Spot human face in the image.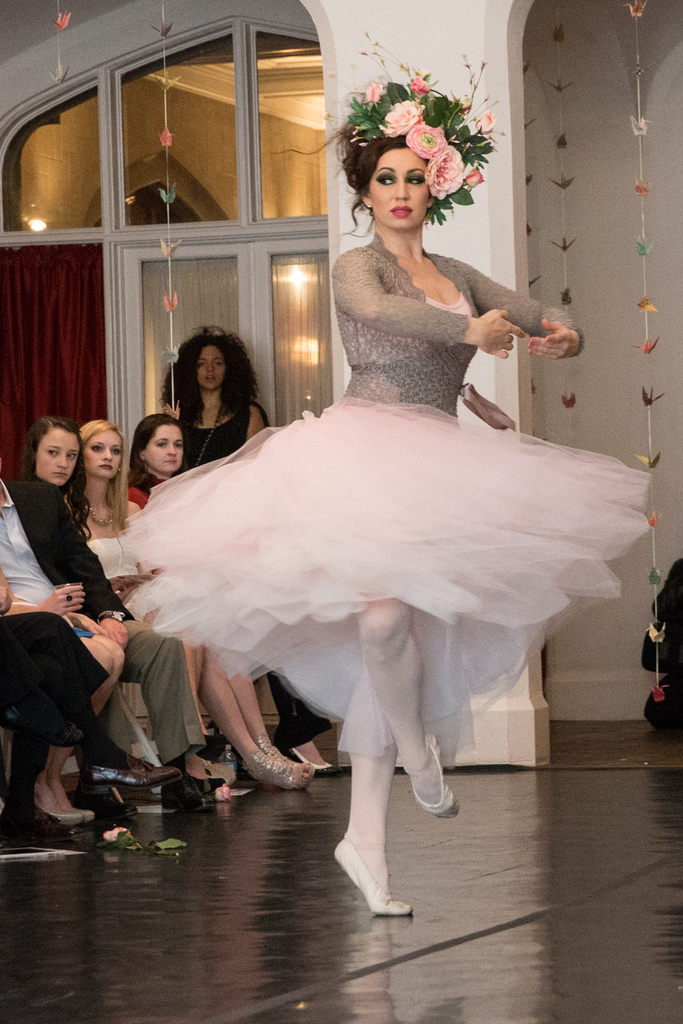
human face found at rect(79, 426, 123, 479).
